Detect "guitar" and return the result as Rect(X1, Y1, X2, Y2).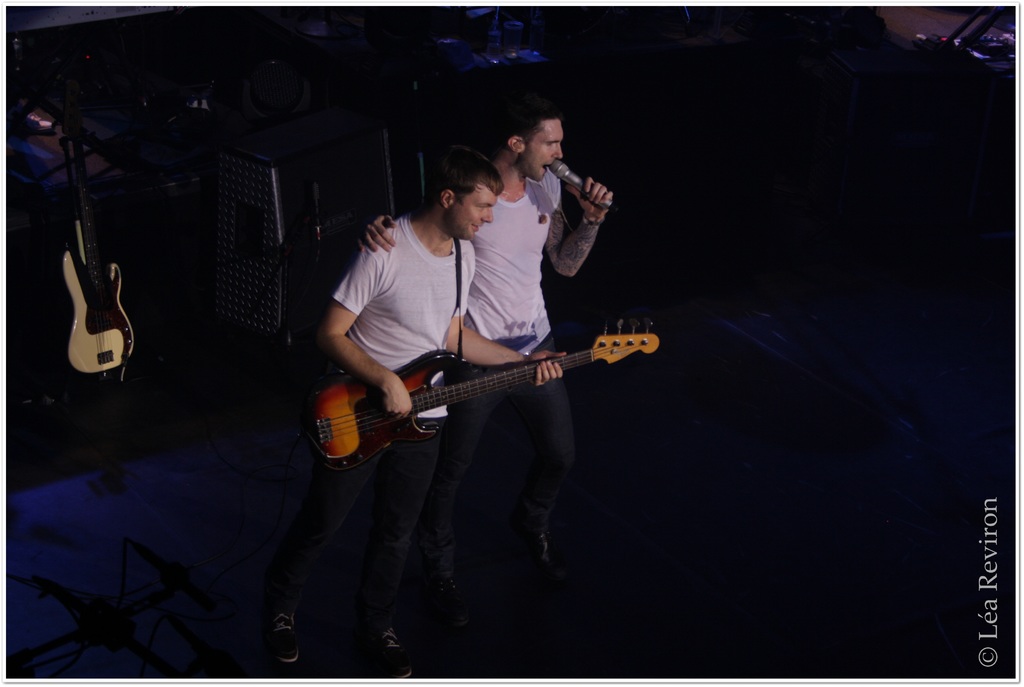
Rect(283, 305, 653, 469).
